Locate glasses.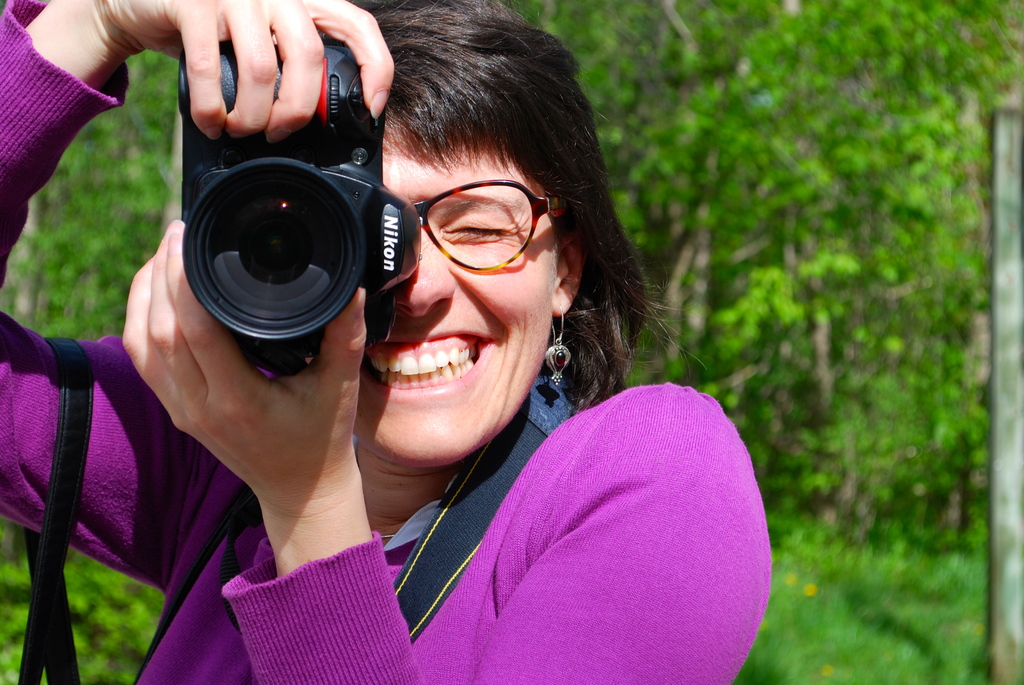
Bounding box: [x1=360, y1=175, x2=568, y2=283].
